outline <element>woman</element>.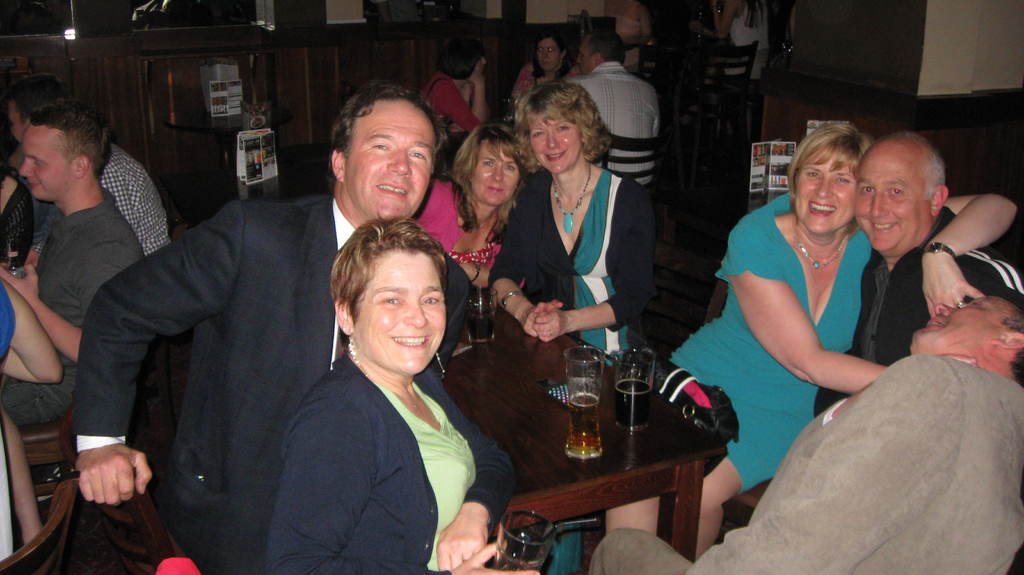
Outline: <box>420,33,491,147</box>.
